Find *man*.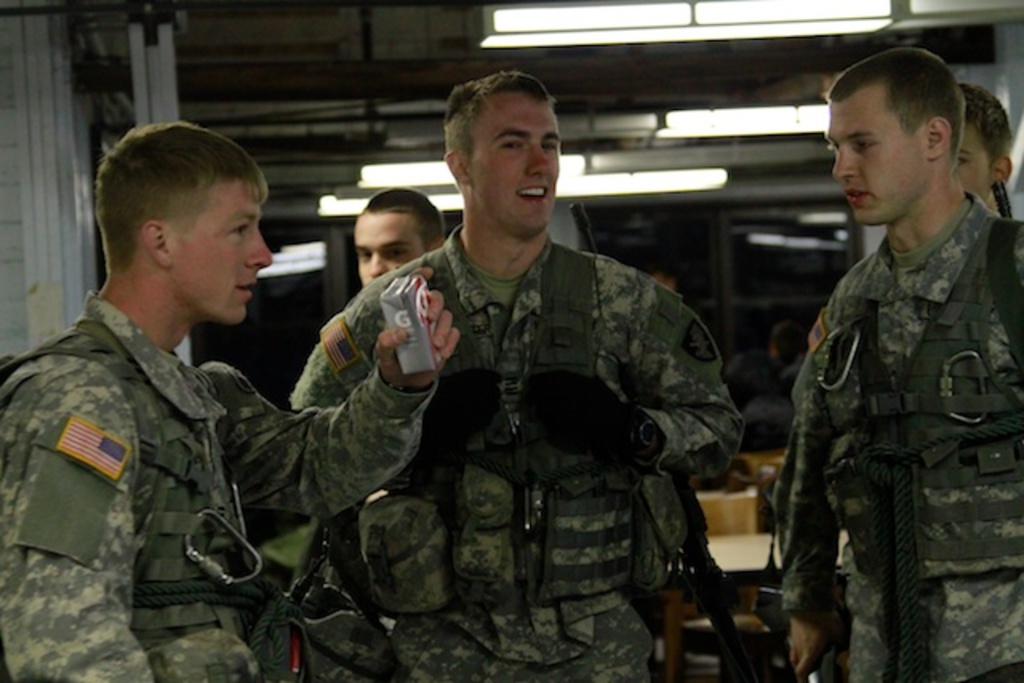
l=288, t=66, r=741, b=680.
